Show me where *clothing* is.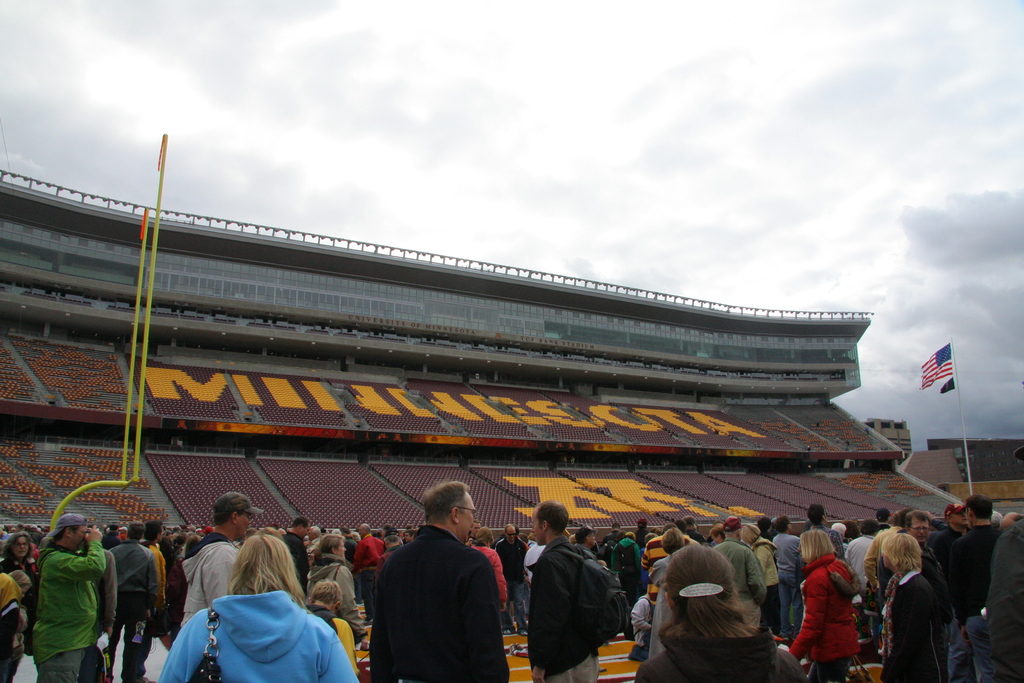
*clothing* is at x1=883, y1=571, x2=947, y2=682.
